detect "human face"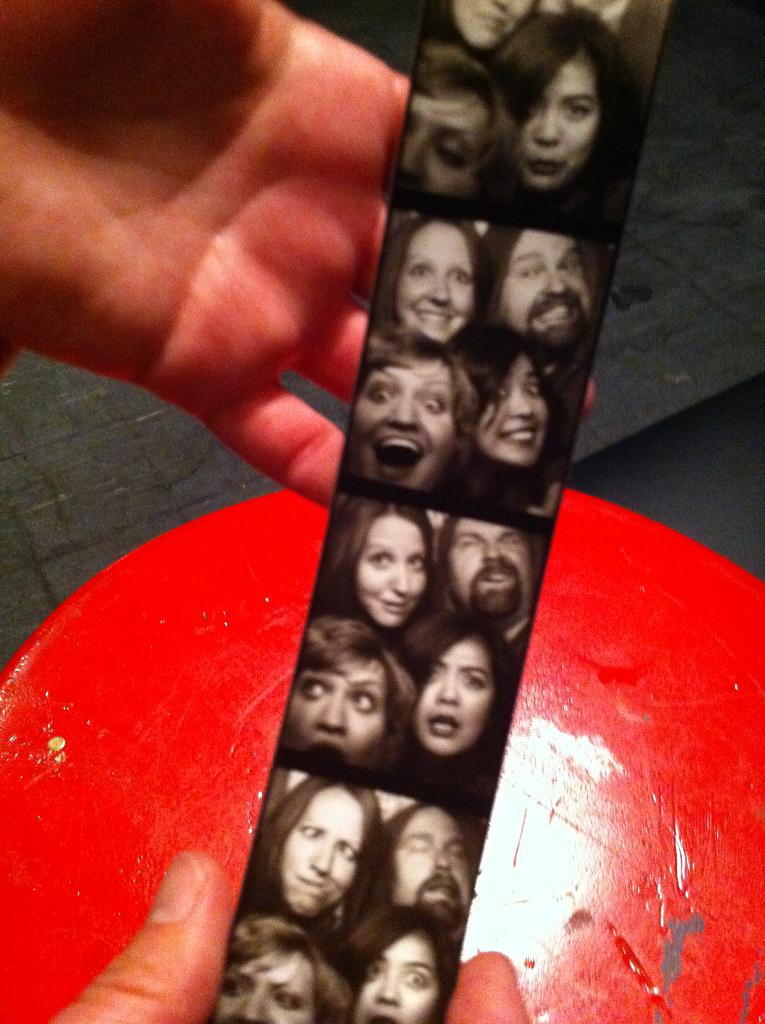
bbox=(518, 45, 599, 192)
